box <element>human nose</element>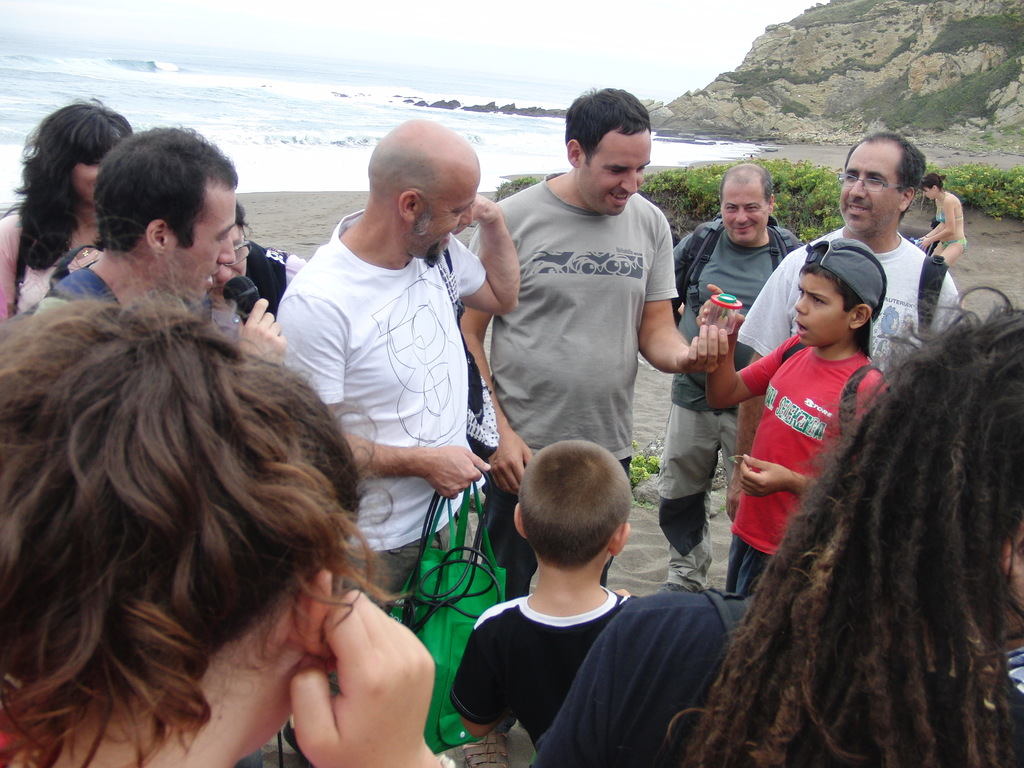
459:204:474:227
